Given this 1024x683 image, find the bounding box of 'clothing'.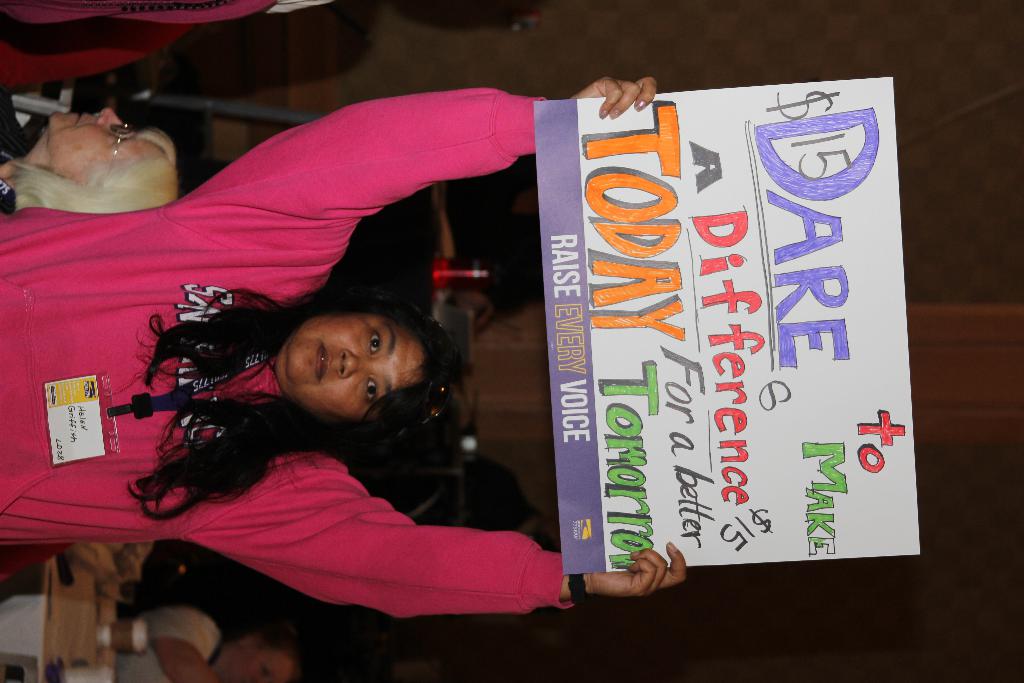
bbox=[0, 81, 578, 598].
